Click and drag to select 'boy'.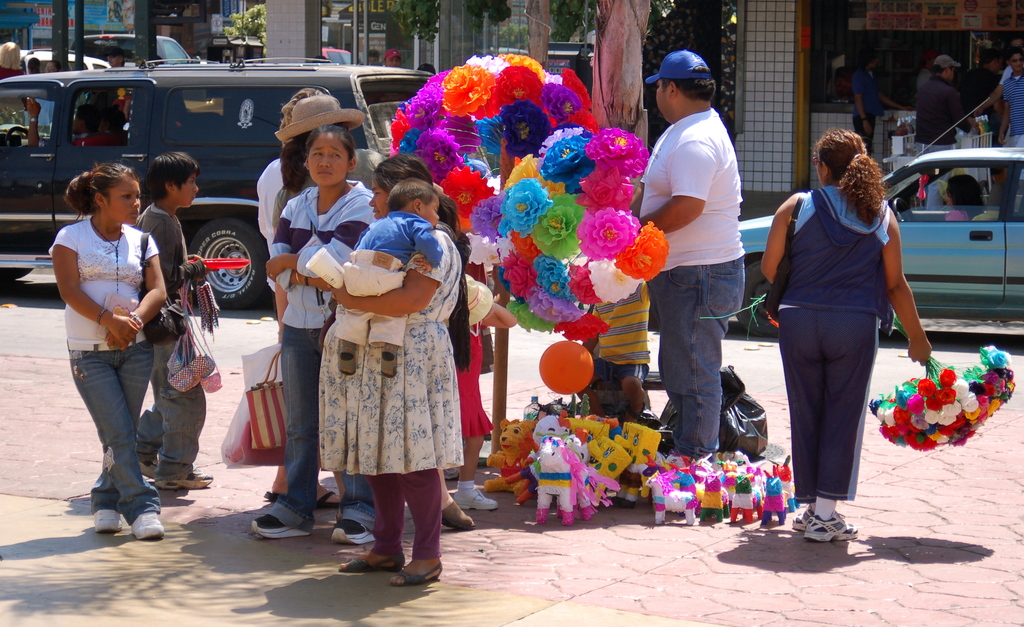
Selection: l=125, t=144, r=218, b=489.
